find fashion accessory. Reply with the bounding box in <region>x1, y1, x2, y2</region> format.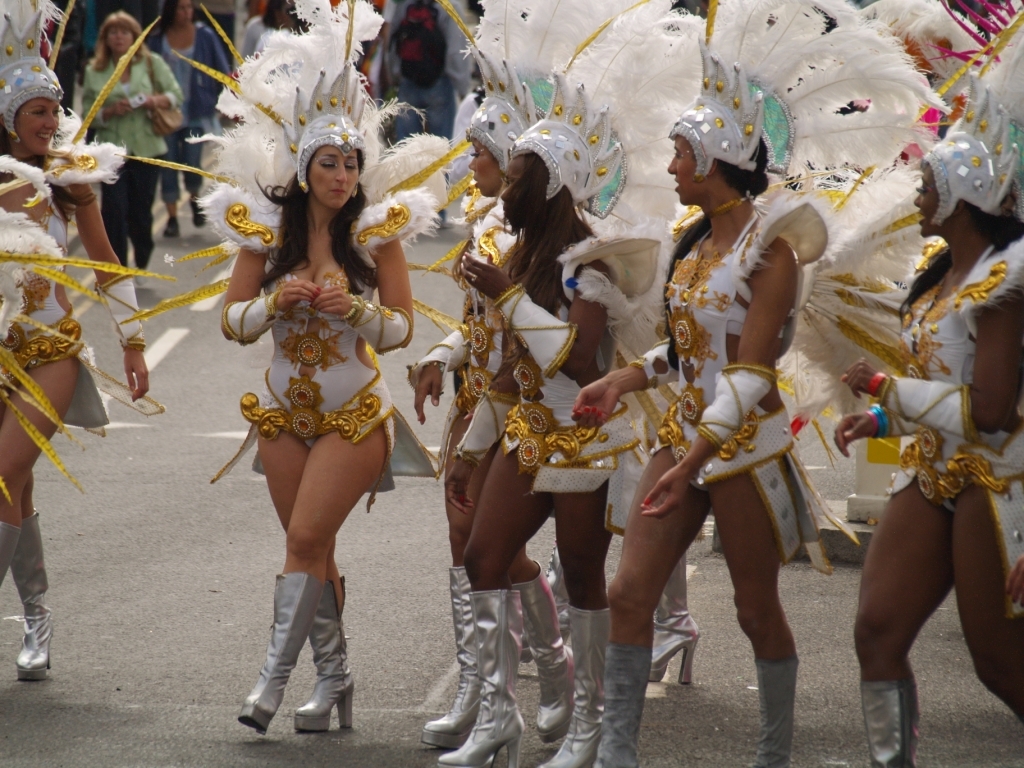
<region>284, 580, 358, 738</region>.
